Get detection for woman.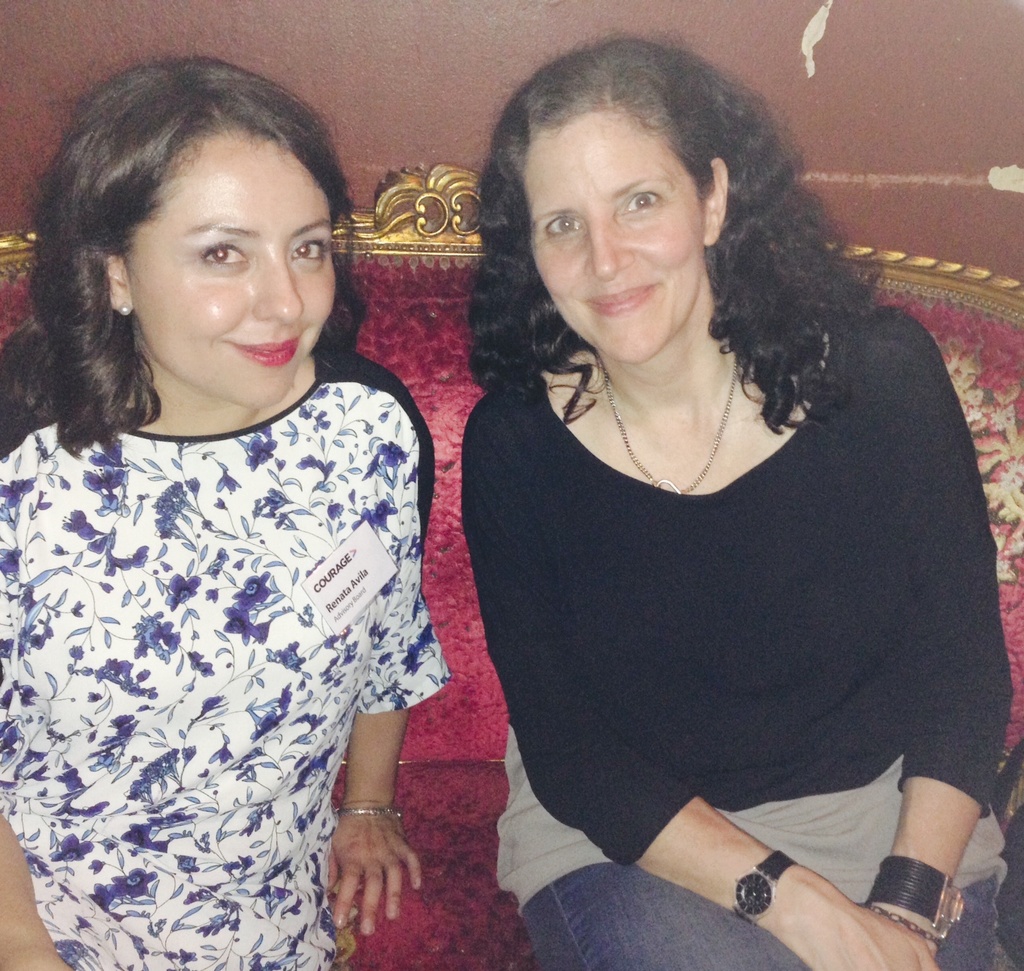
Detection: x1=411 y1=45 x2=1002 y2=970.
